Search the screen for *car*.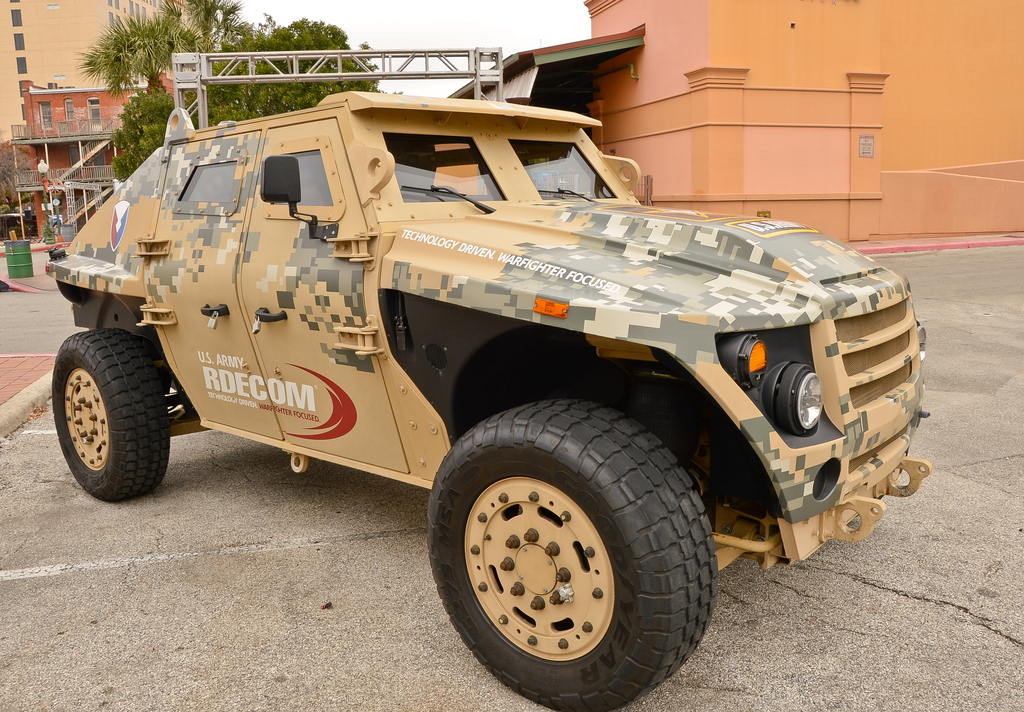
Found at (49, 90, 936, 711).
